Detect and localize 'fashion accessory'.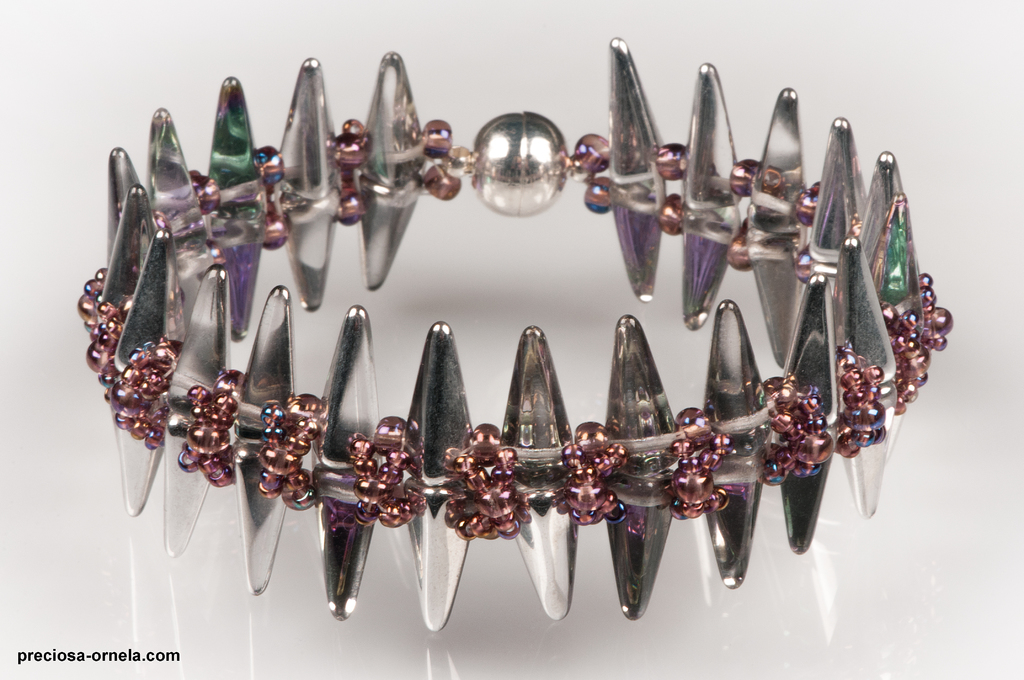
Localized at crop(70, 30, 952, 635).
